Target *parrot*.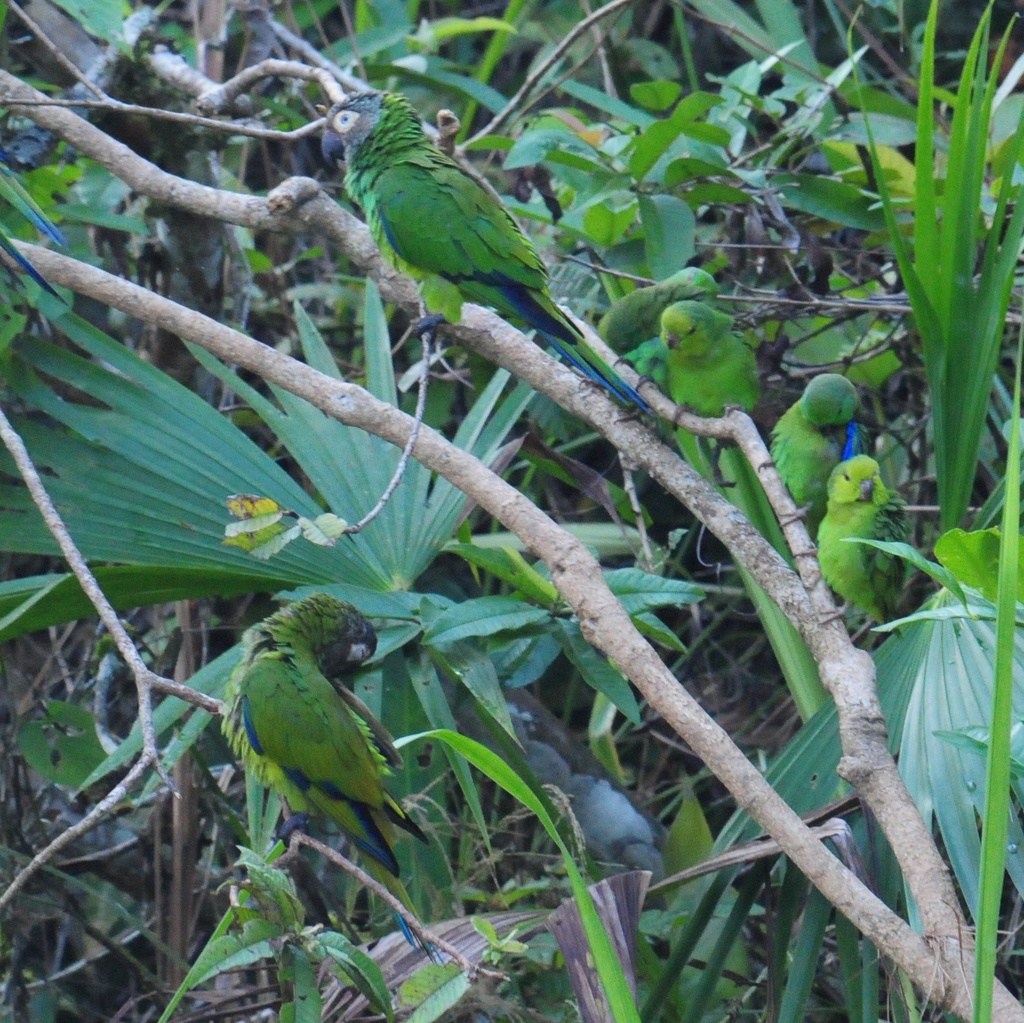
Target region: left=774, top=371, right=863, bottom=544.
